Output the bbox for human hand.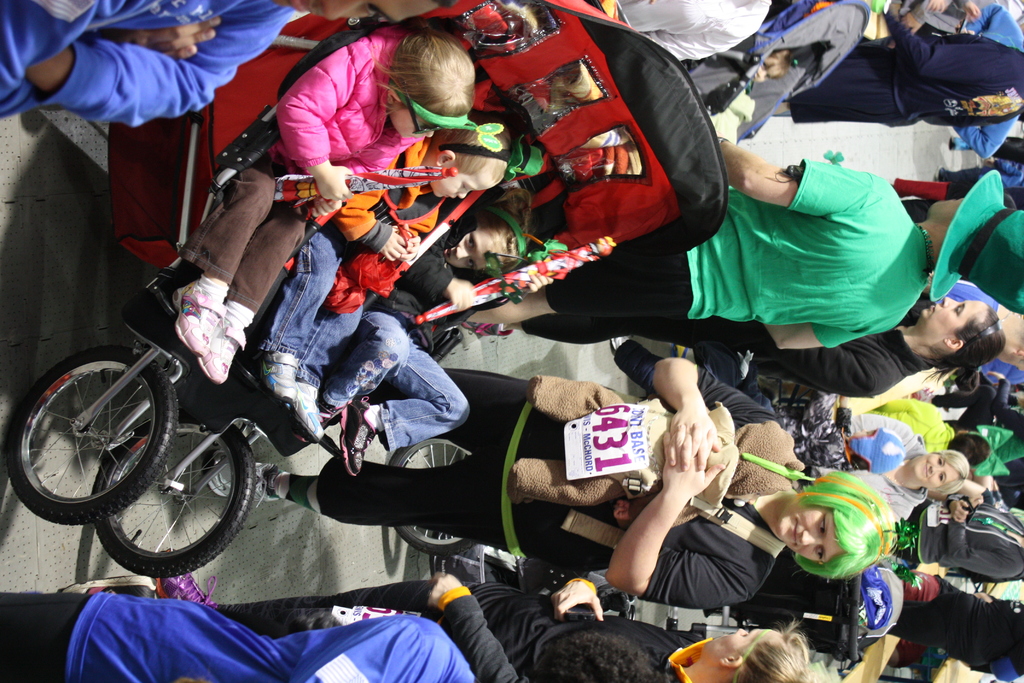
bbox(447, 277, 479, 313).
